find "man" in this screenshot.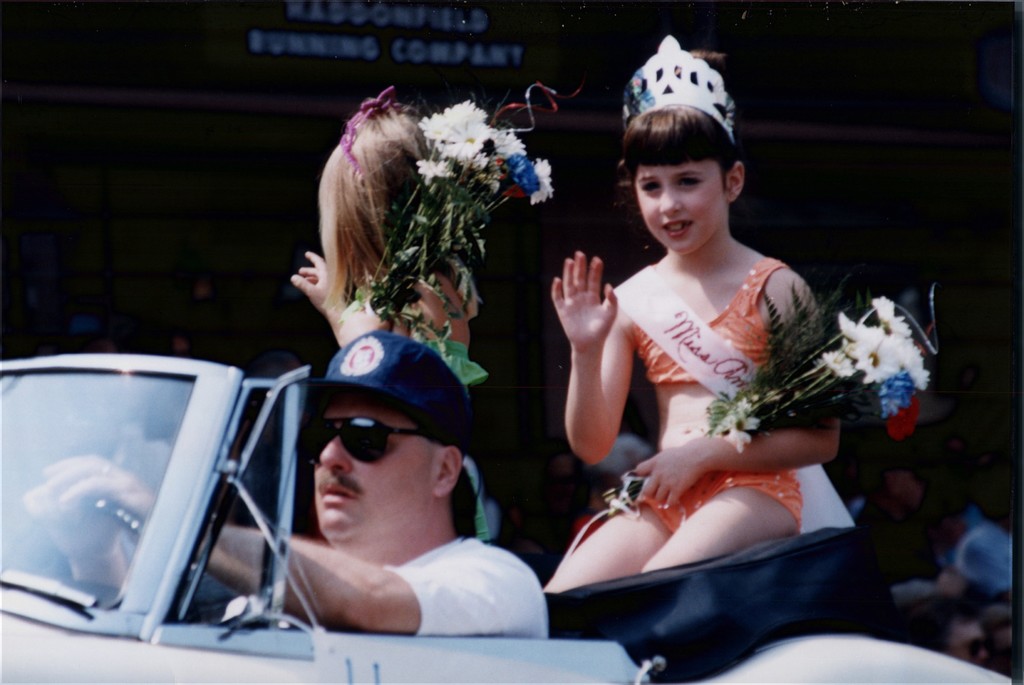
The bounding box for "man" is bbox=[893, 597, 991, 666].
